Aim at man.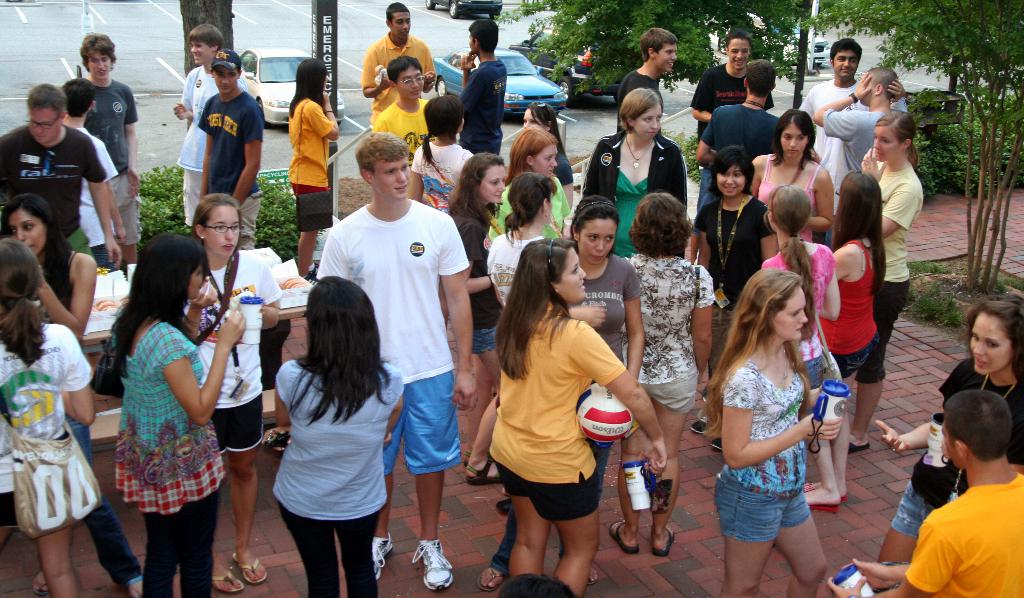
Aimed at 364,1,437,131.
